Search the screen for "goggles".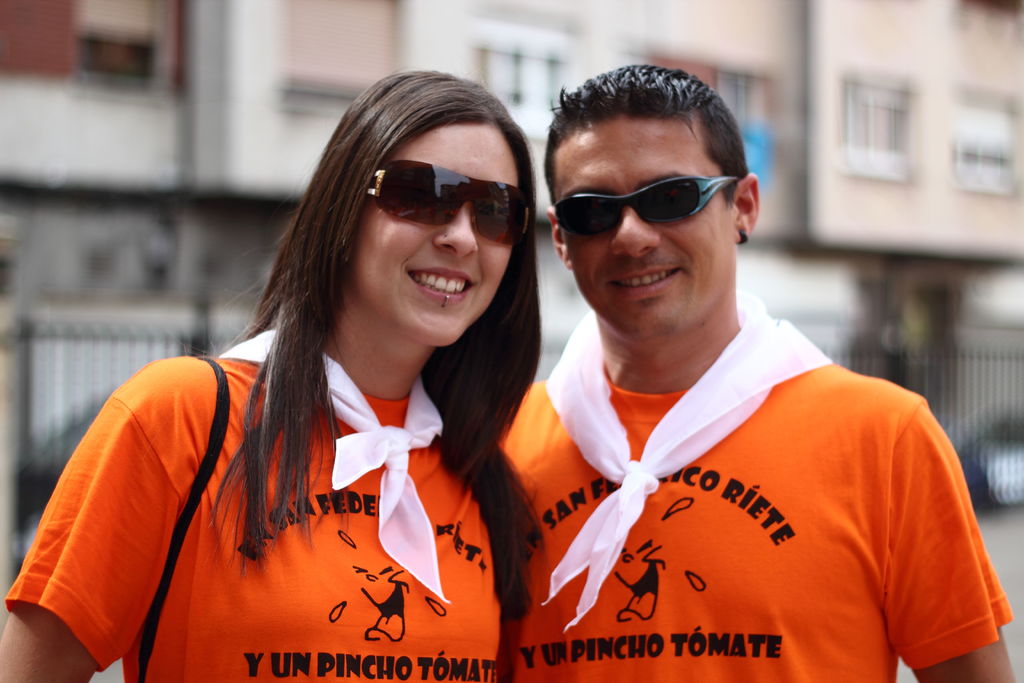
Found at pyautogui.locateOnScreen(352, 148, 536, 240).
